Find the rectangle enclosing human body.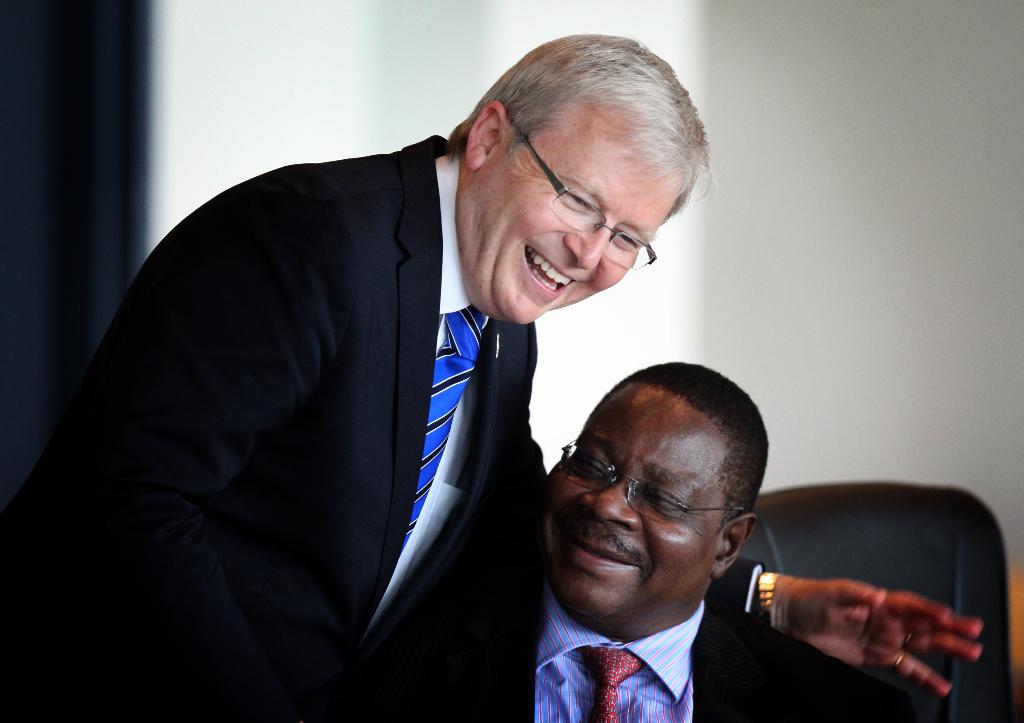
431, 558, 915, 722.
